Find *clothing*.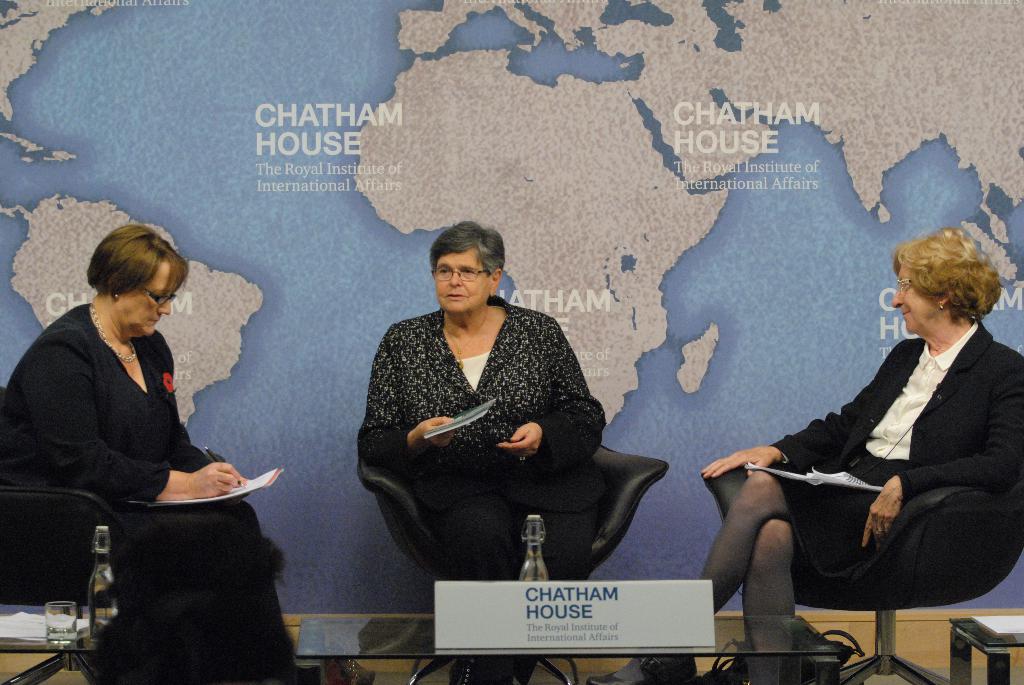
BBox(353, 292, 605, 684).
